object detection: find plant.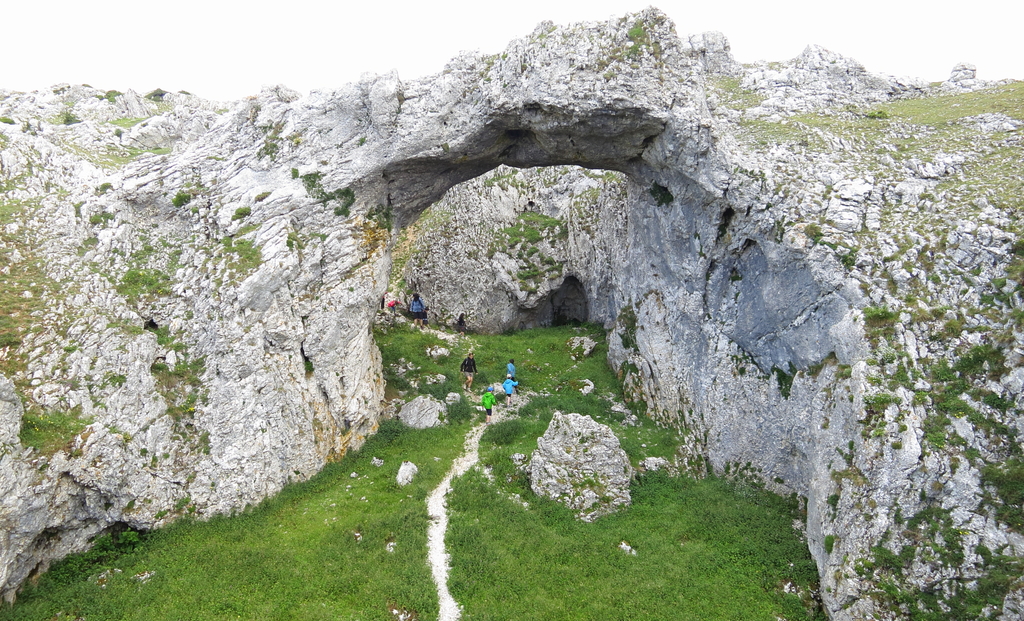
[x1=982, y1=292, x2=1000, y2=308].
